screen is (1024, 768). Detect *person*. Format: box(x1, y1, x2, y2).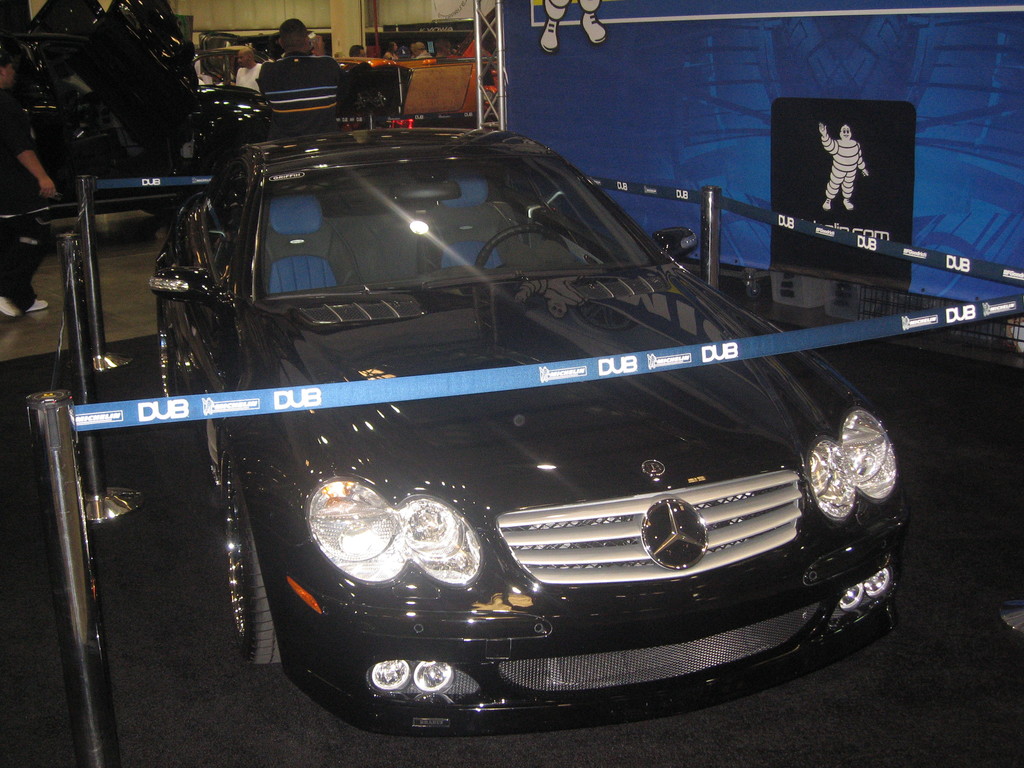
box(257, 19, 349, 135).
